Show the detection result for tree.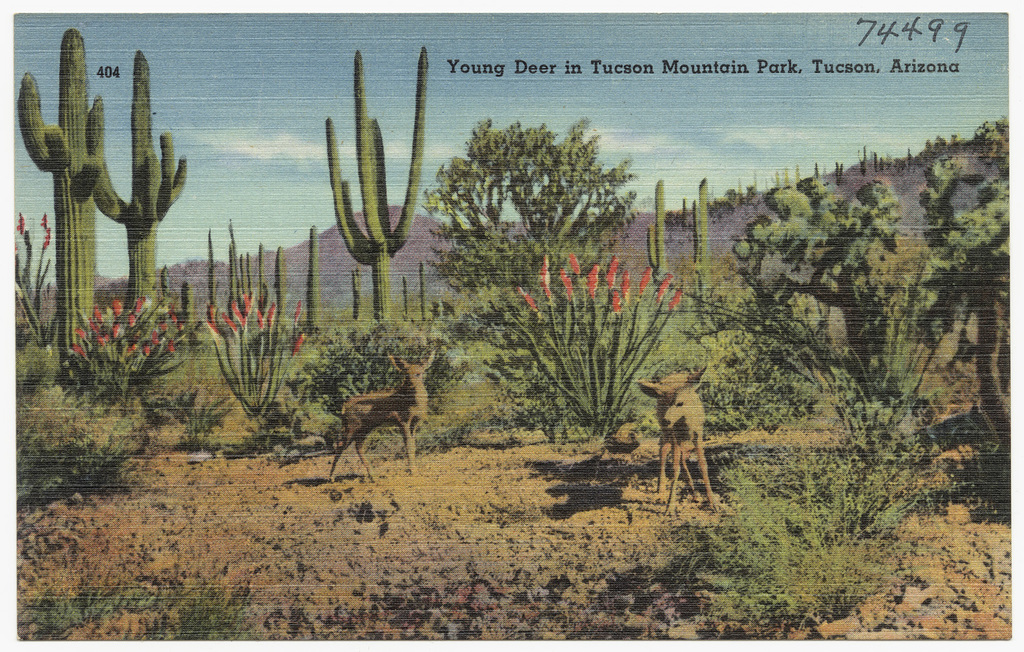
[x1=644, y1=179, x2=675, y2=284].
